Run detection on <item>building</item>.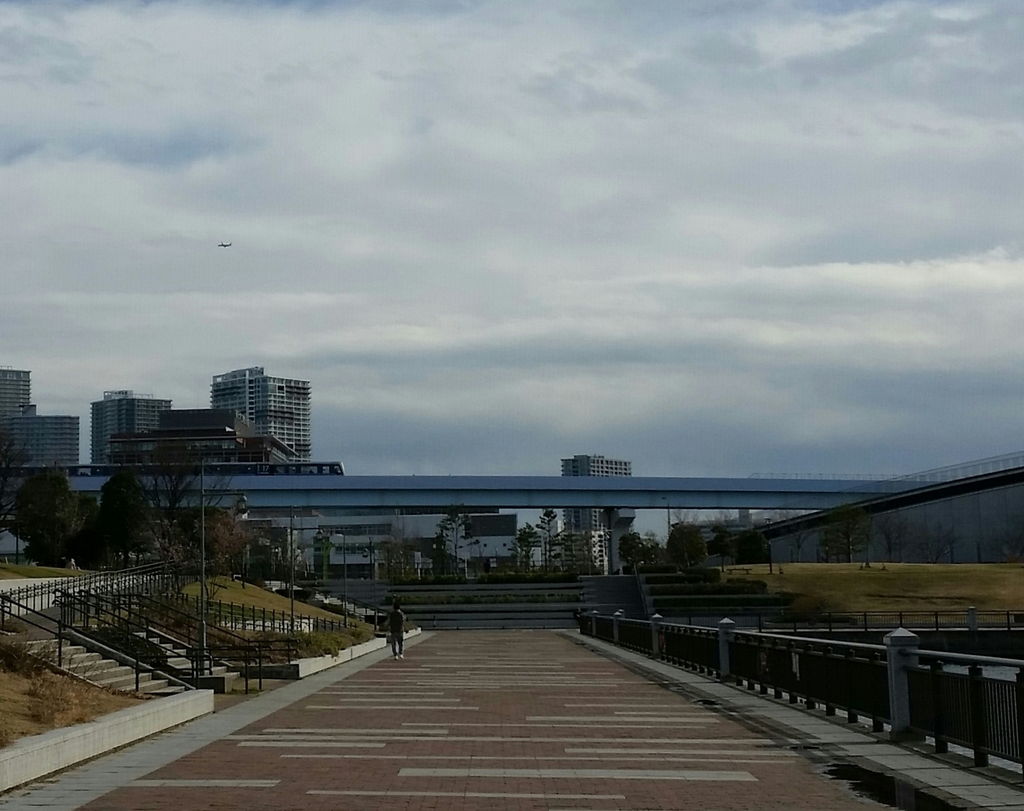
Result: (left=1, top=403, right=76, bottom=534).
